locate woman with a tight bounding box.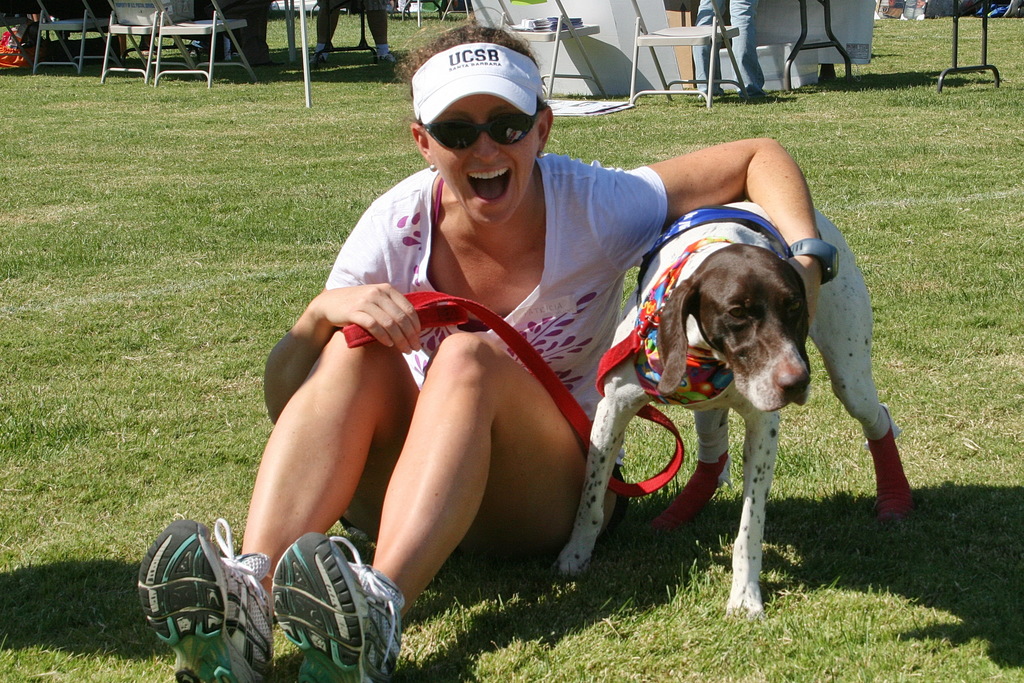
locate(138, 13, 825, 682).
